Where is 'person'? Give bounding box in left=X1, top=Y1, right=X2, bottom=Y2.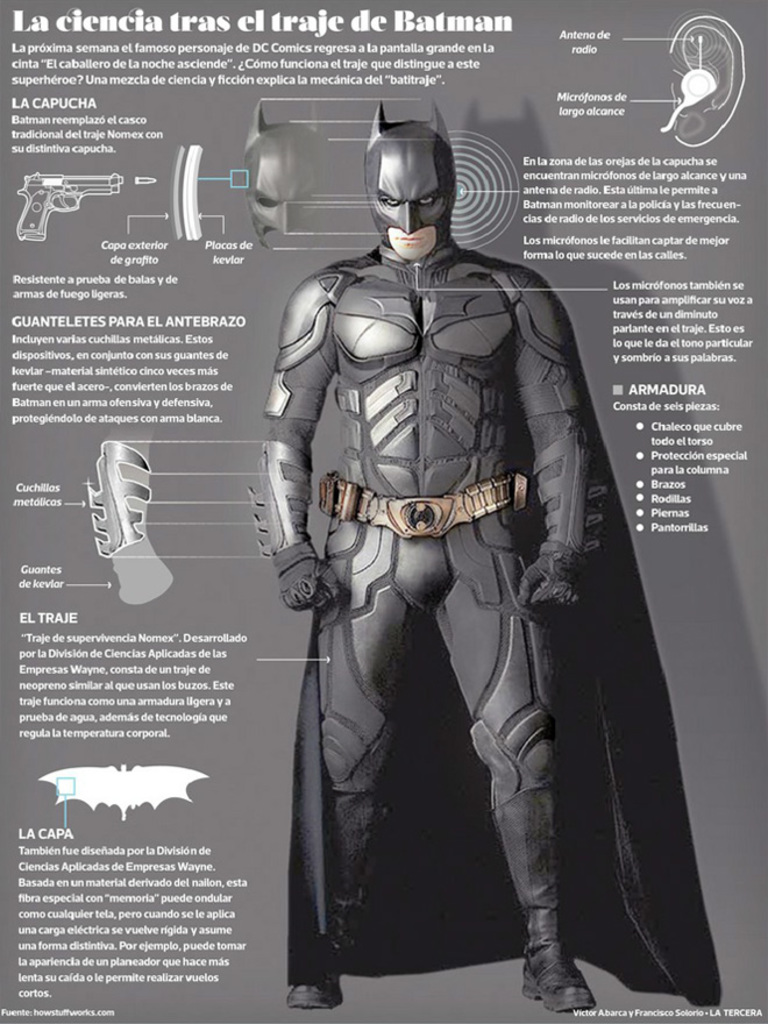
left=283, top=98, right=725, bottom=1011.
